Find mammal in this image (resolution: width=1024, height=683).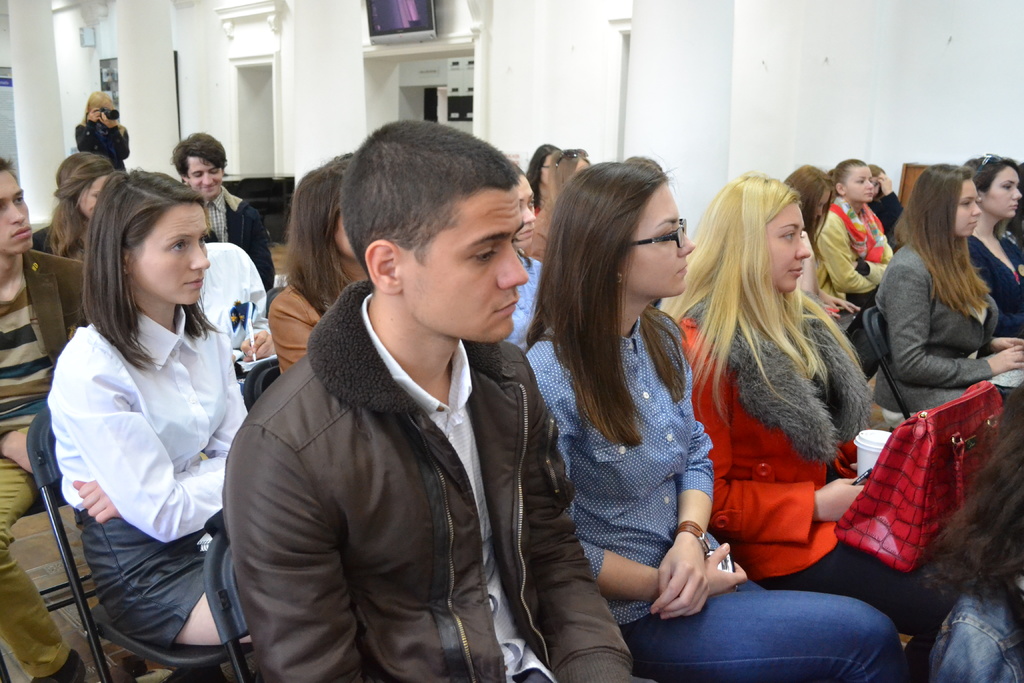
crop(268, 151, 364, 375).
